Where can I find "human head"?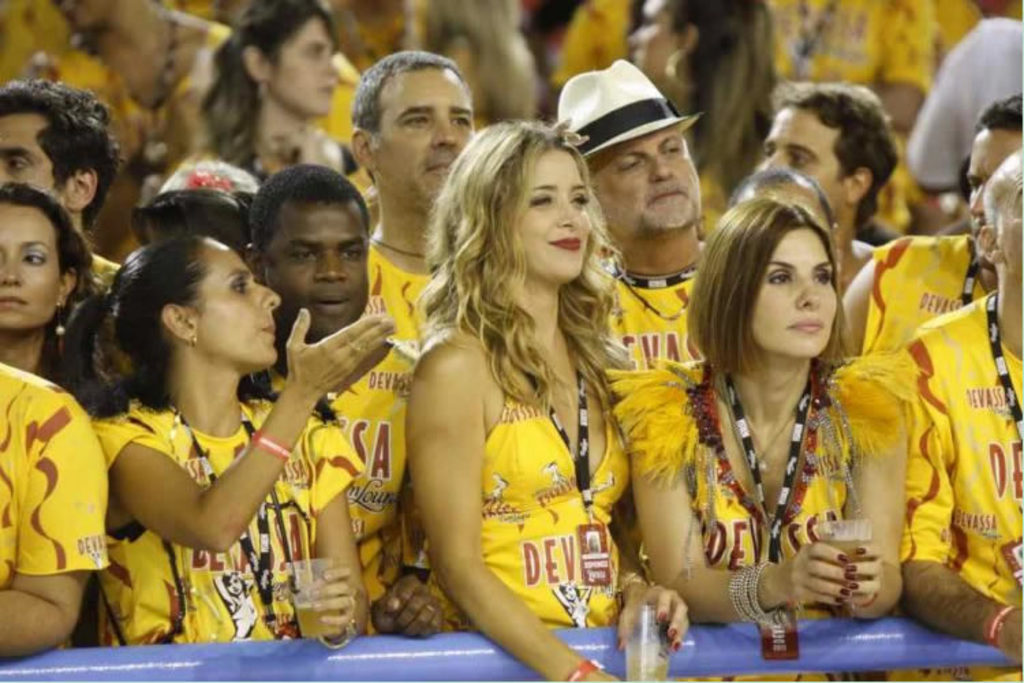
You can find it at bbox=[756, 81, 902, 239].
